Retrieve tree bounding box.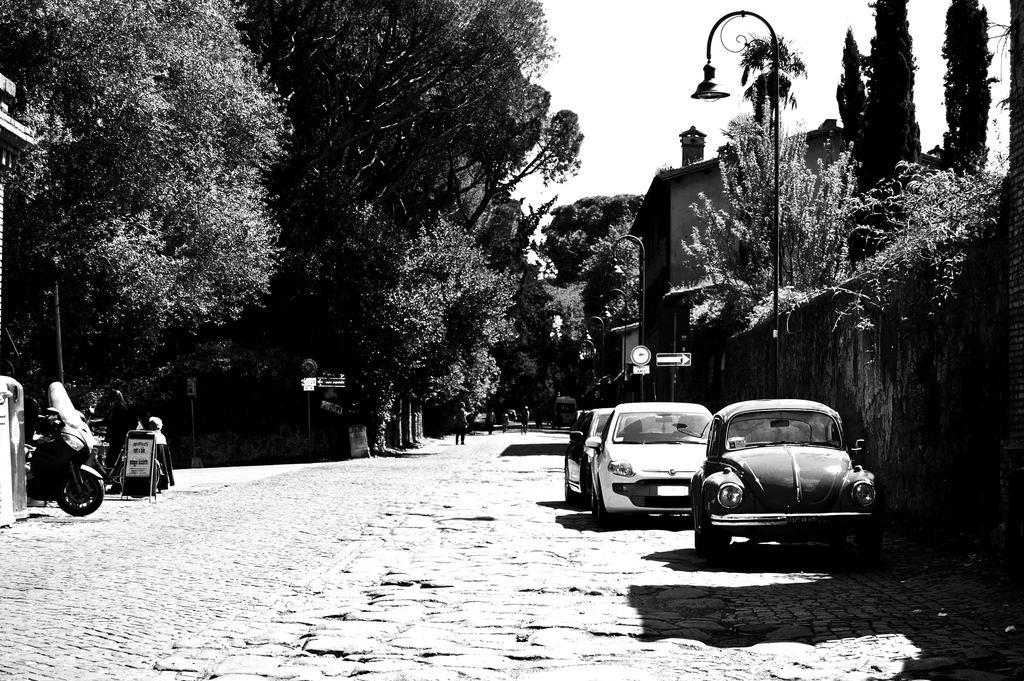
Bounding box: [left=535, top=188, right=657, bottom=379].
